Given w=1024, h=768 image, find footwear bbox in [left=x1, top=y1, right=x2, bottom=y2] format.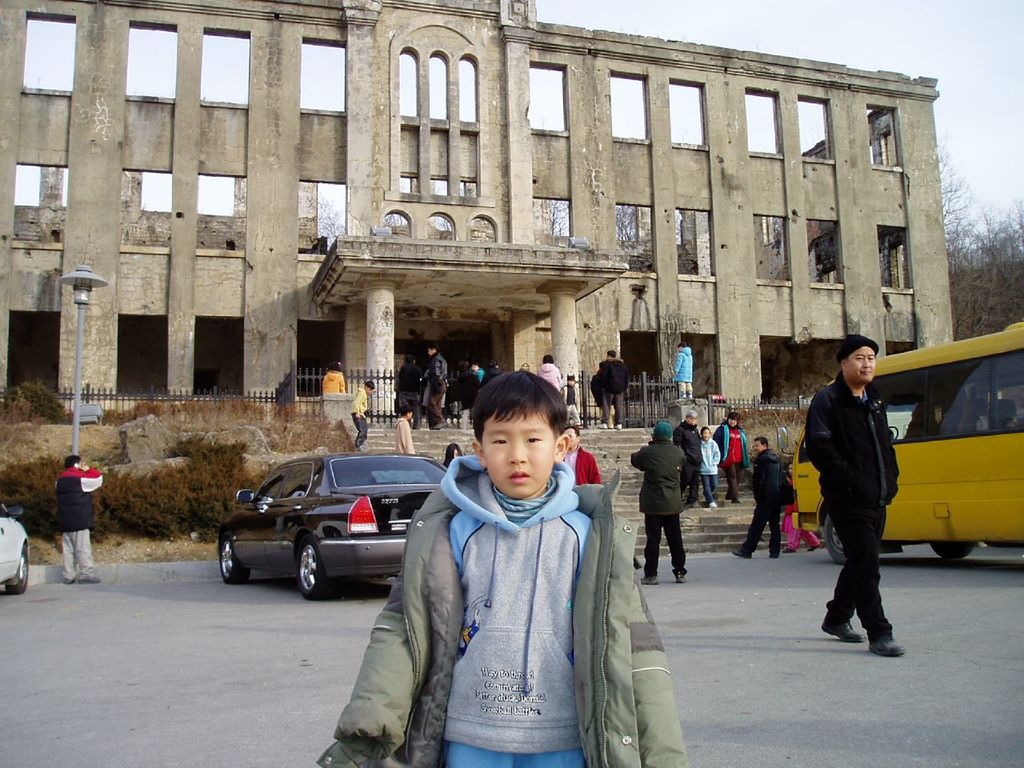
[left=870, top=634, right=904, bottom=658].
